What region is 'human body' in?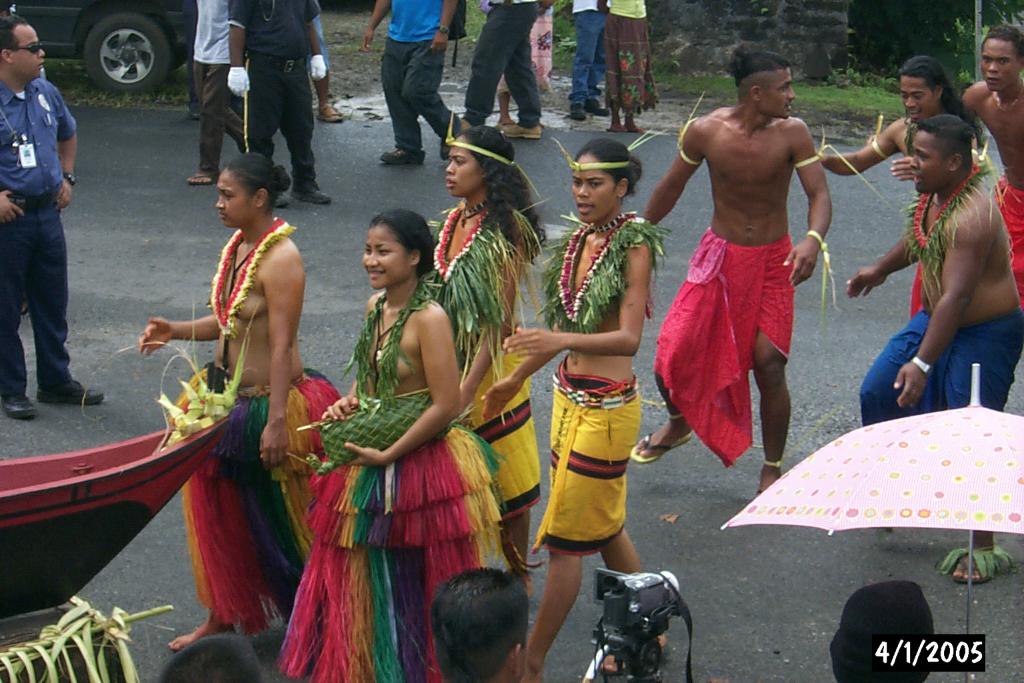
box(573, 0, 613, 125).
